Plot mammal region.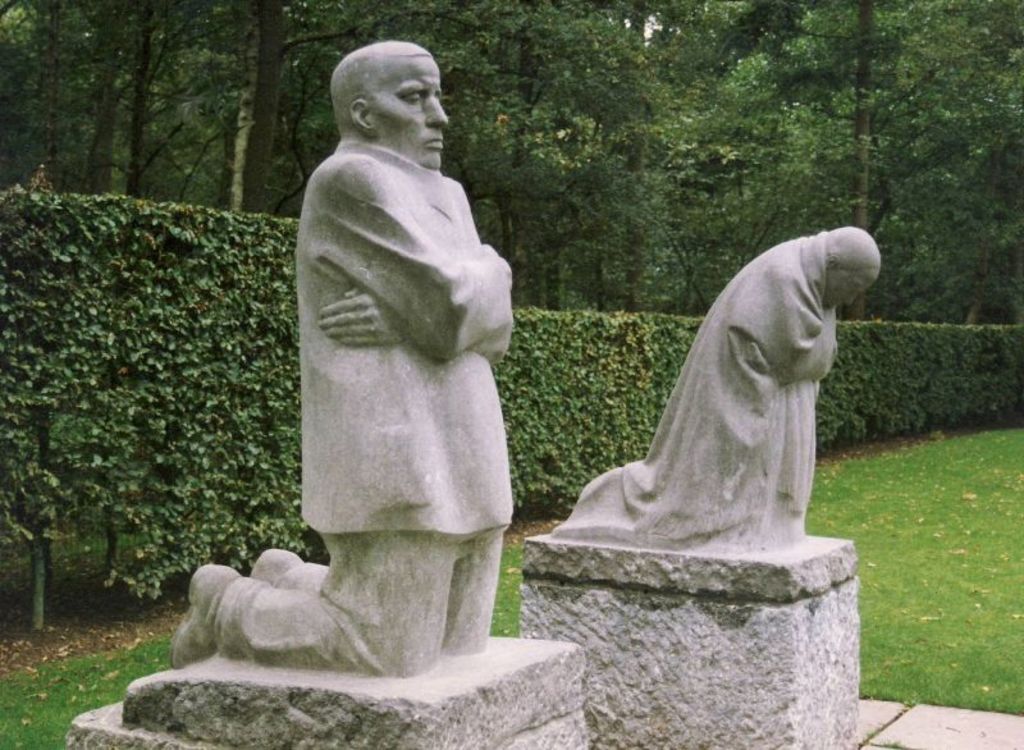
Plotted at (x1=271, y1=87, x2=538, y2=617).
